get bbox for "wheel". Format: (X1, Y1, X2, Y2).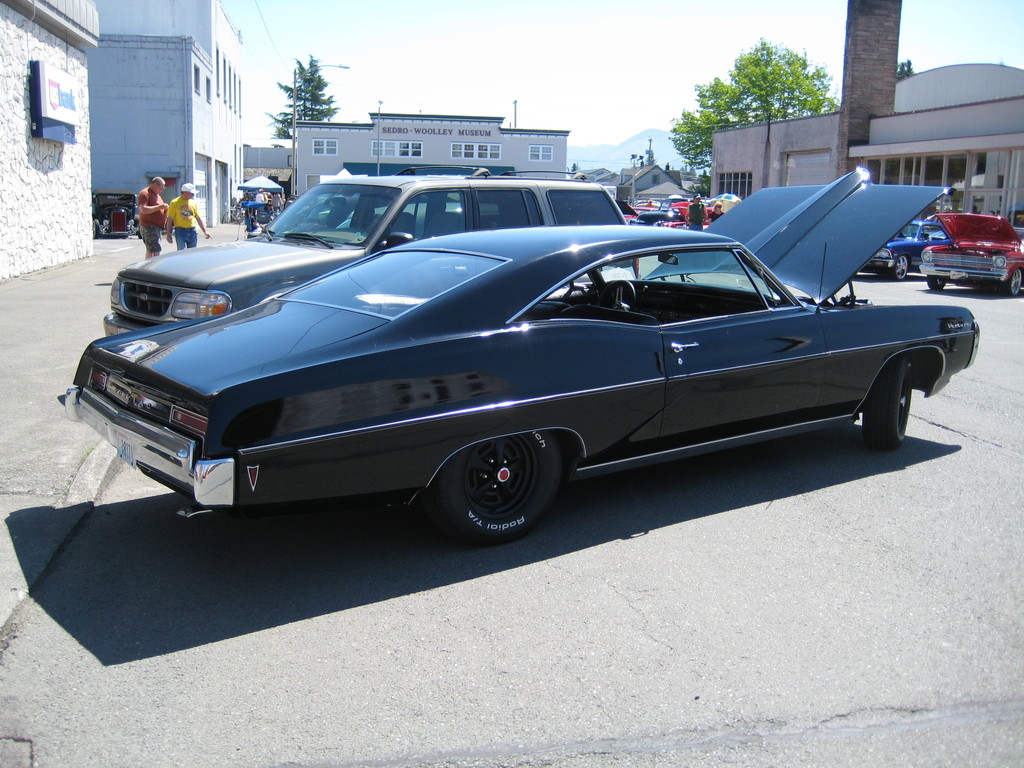
(1006, 268, 1023, 298).
